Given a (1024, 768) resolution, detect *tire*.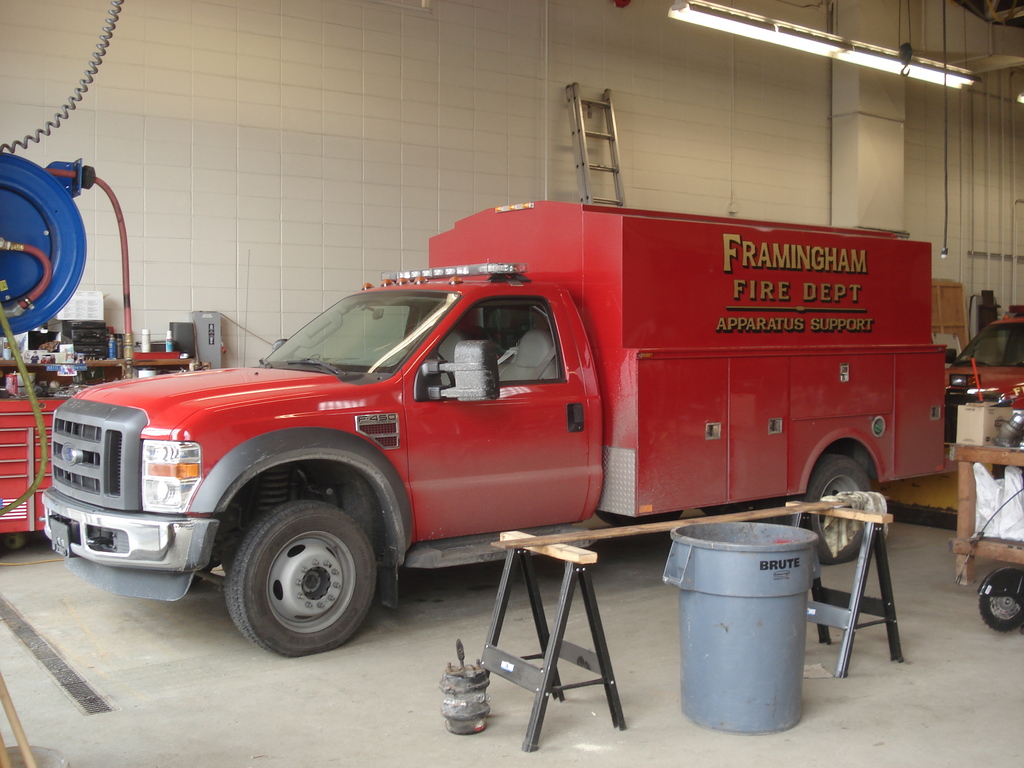
(797,451,884,569).
